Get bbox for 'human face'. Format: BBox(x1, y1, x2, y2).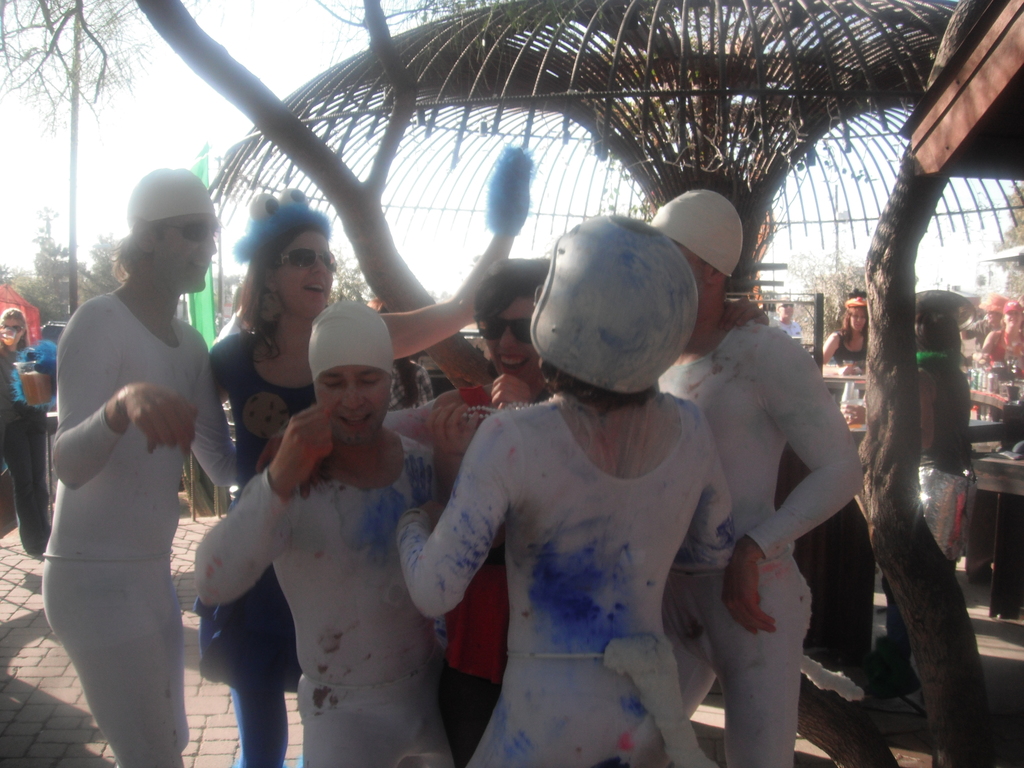
BBox(685, 244, 720, 332).
